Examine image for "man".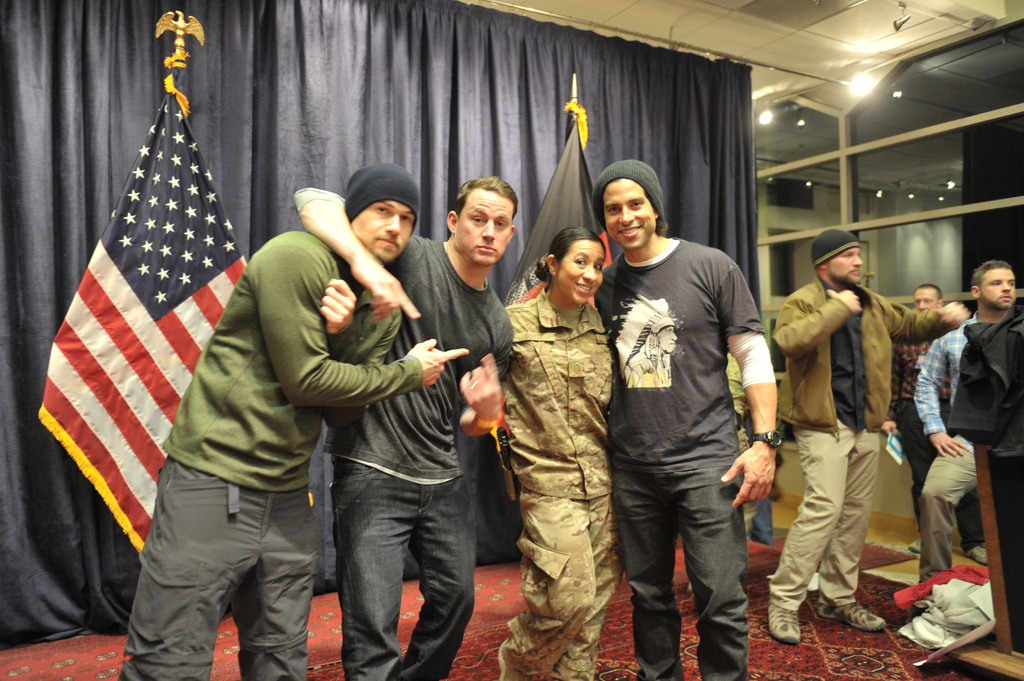
Examination result: <box>294,173,522,680</box>.
